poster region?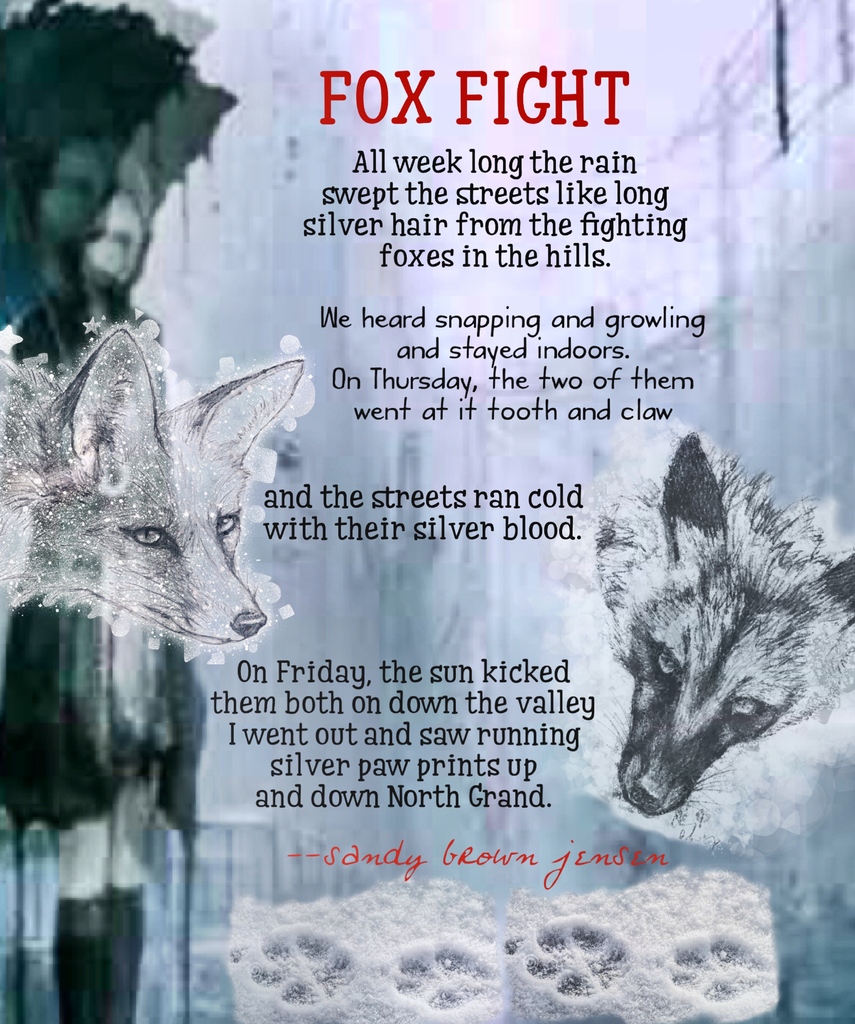
bbox(0, 0, 854, 1023)
